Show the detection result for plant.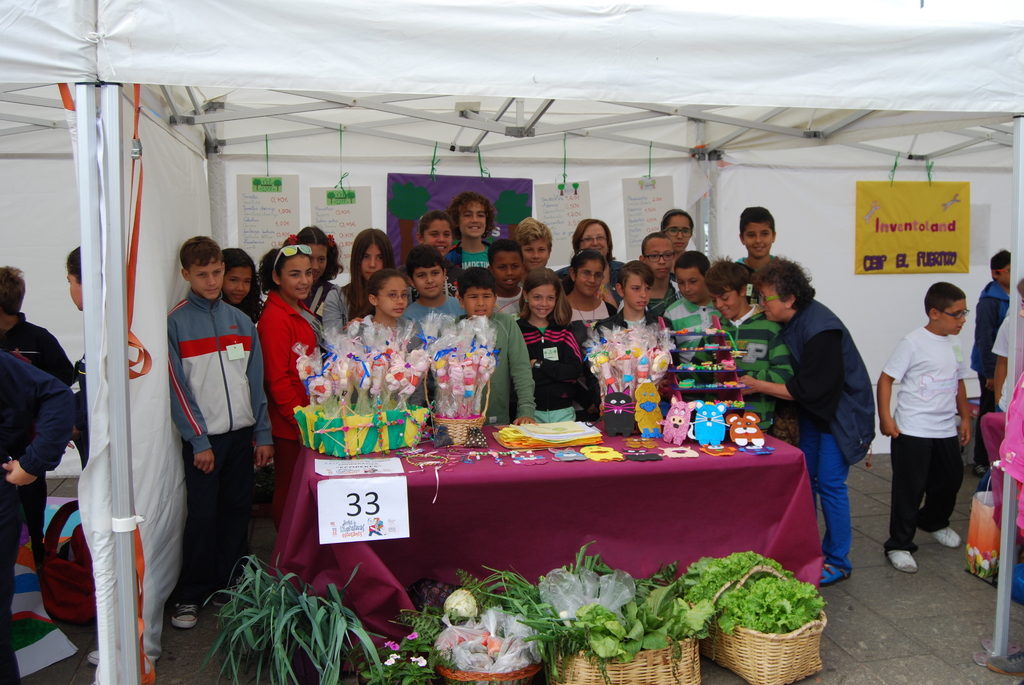
x1=683 y1=547 x2=831 y2=636.
